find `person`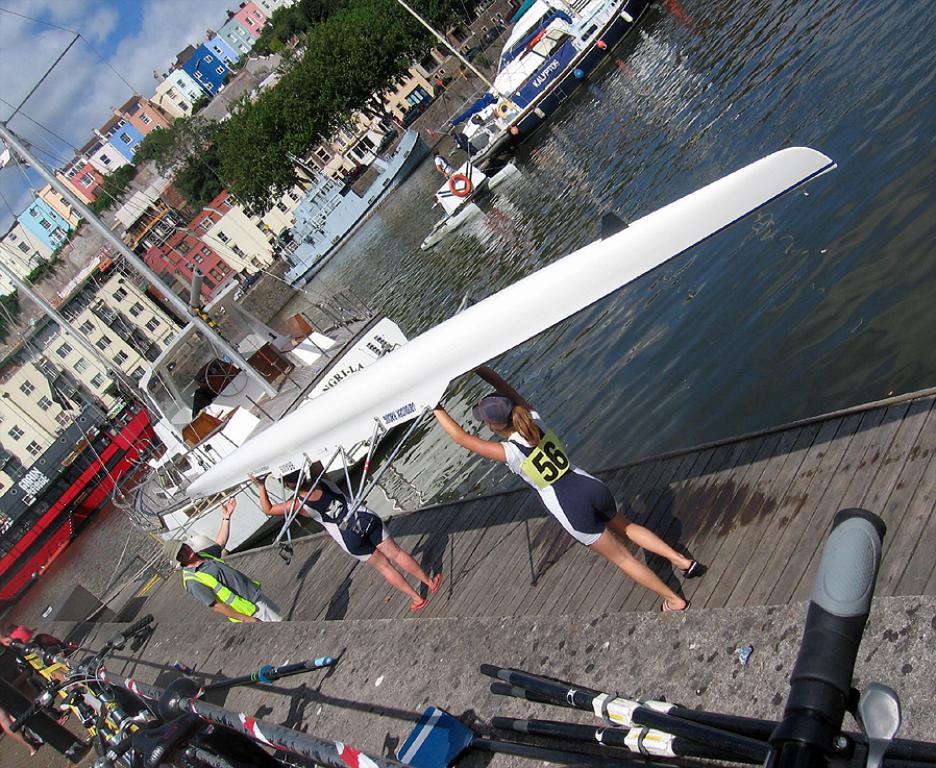
[251,472,421,610]
